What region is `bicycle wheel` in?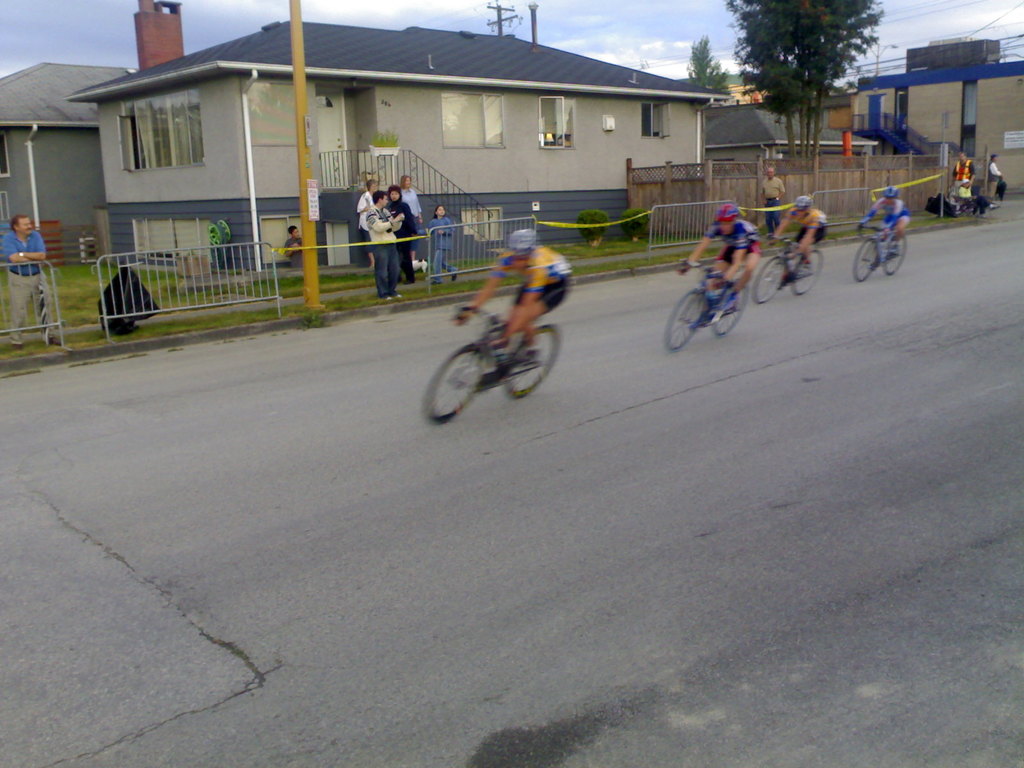
left=430, top=335, right=495, bottom=424.
